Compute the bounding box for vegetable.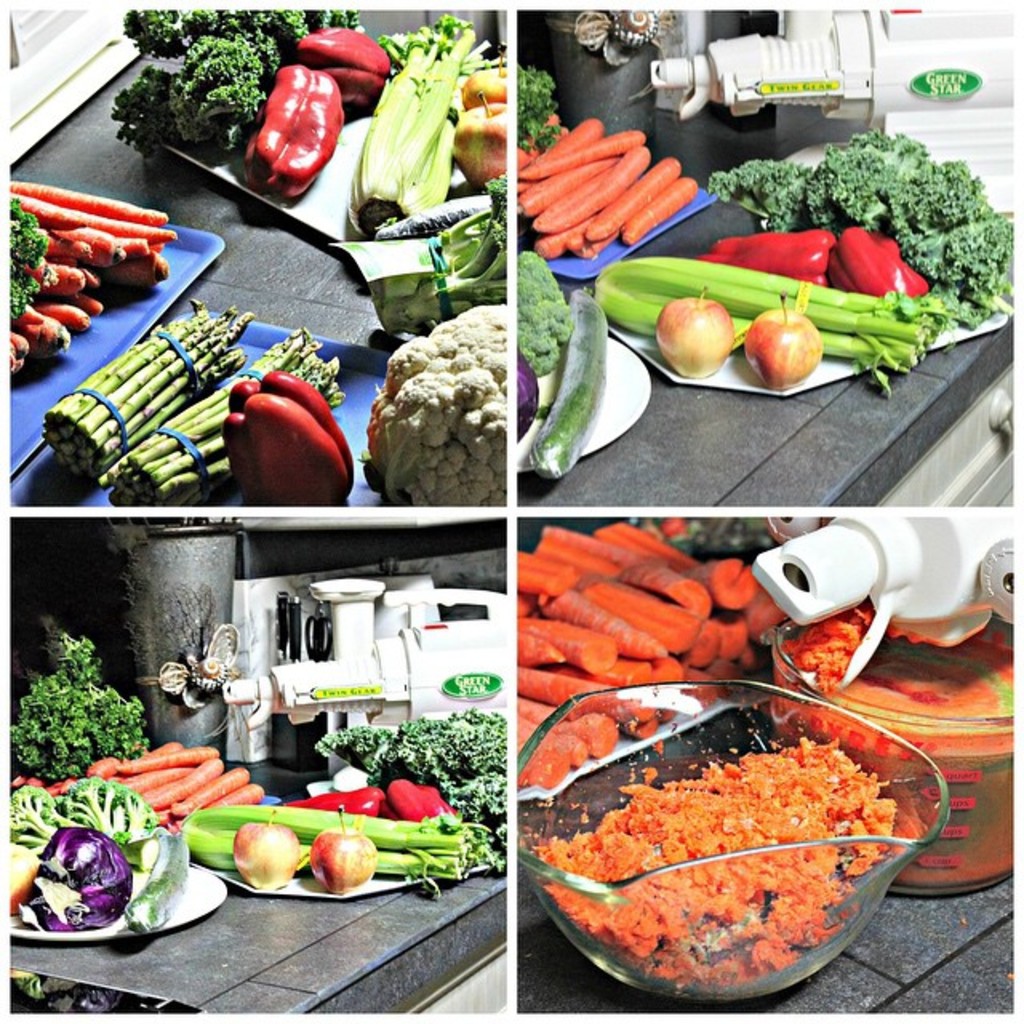
bbox=(518, 517, 800, 792).
